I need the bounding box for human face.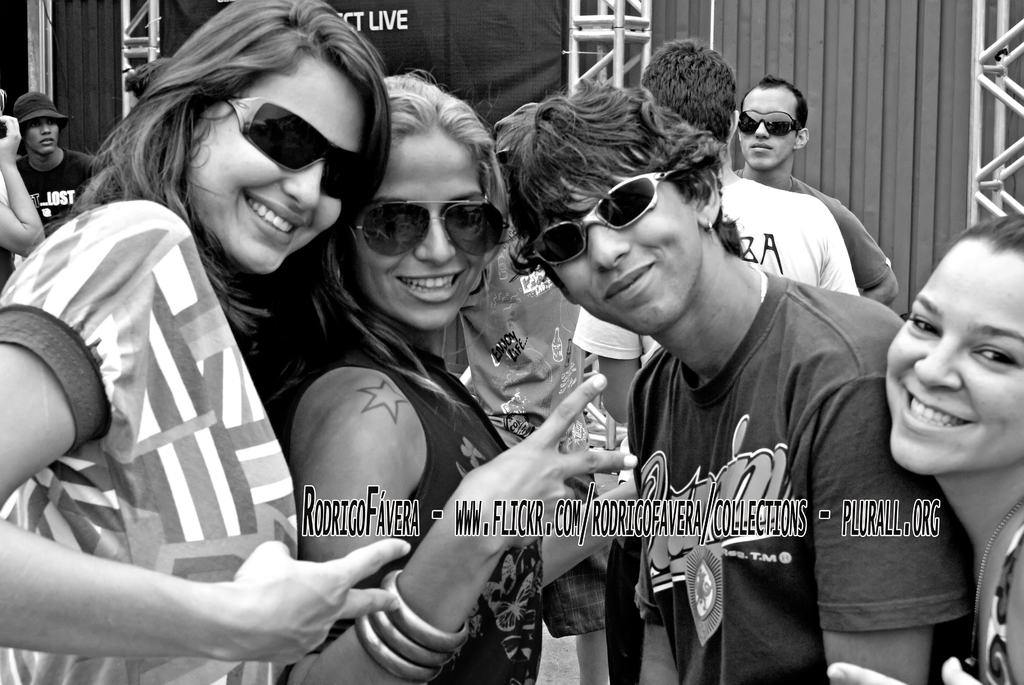
Here it is: [x1=190, y1=56, x2=365, y2=273].
